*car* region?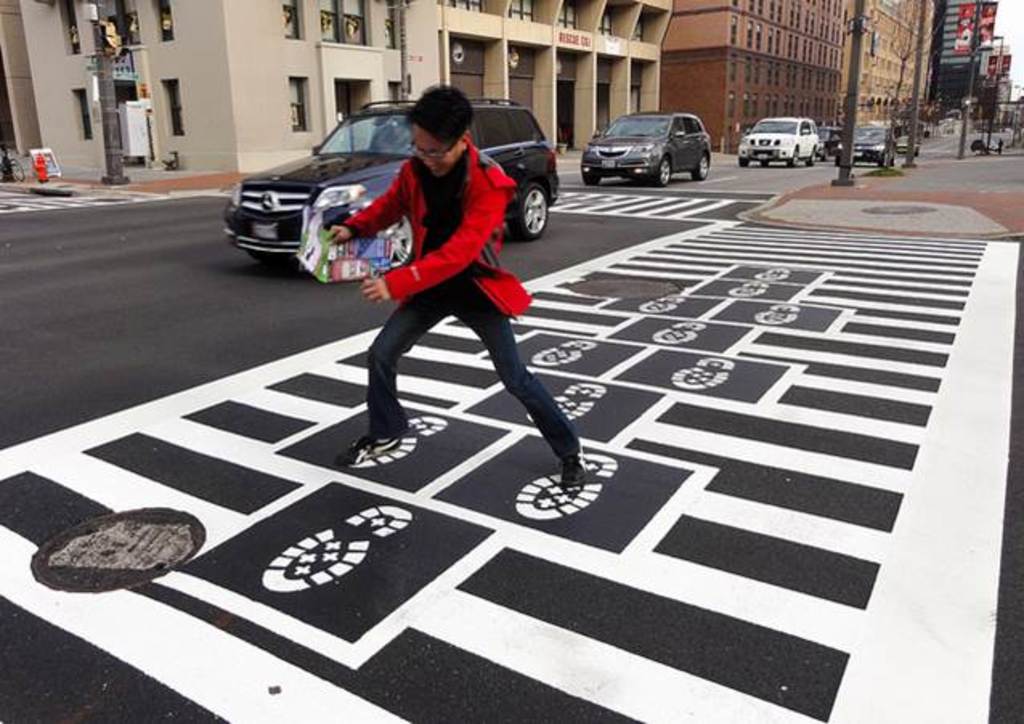
bbox=(835, 127, 897, 165)
